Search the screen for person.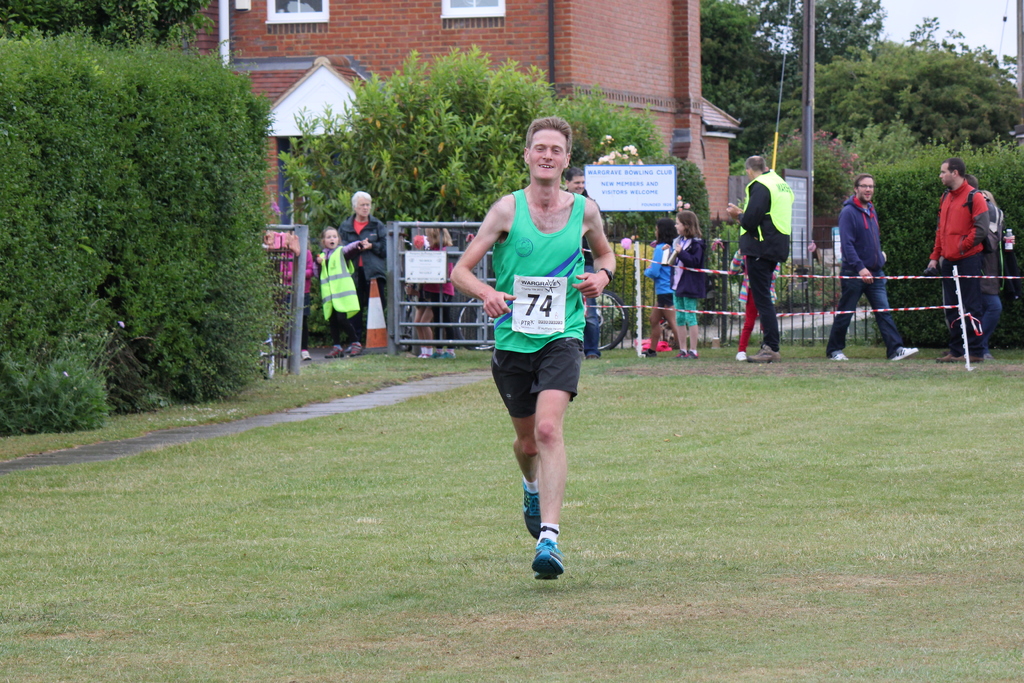
Found at BBox(733, 245, 781, 357).
